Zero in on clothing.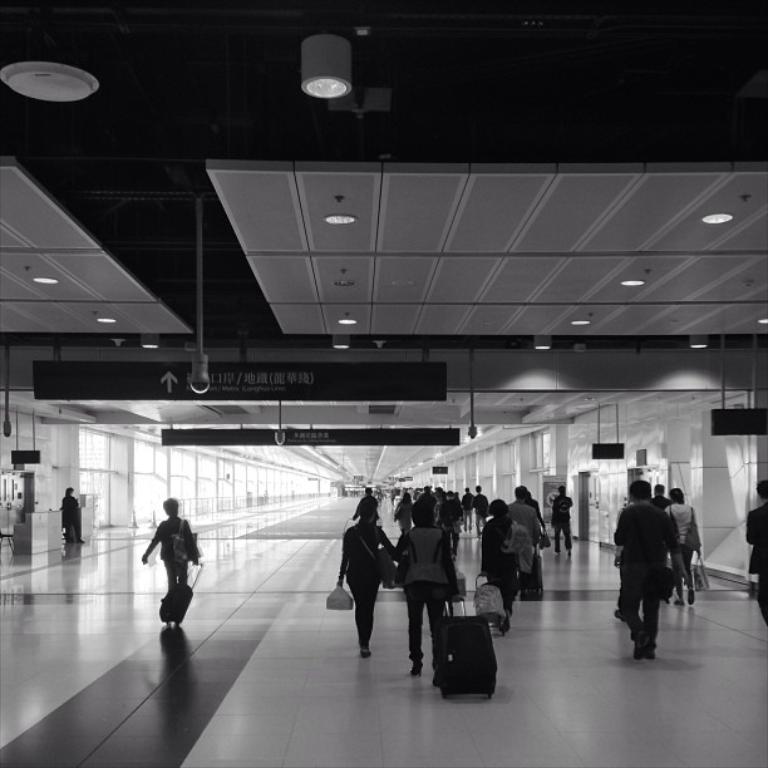
Zeroed in: region(63, 492, 80, 543).
